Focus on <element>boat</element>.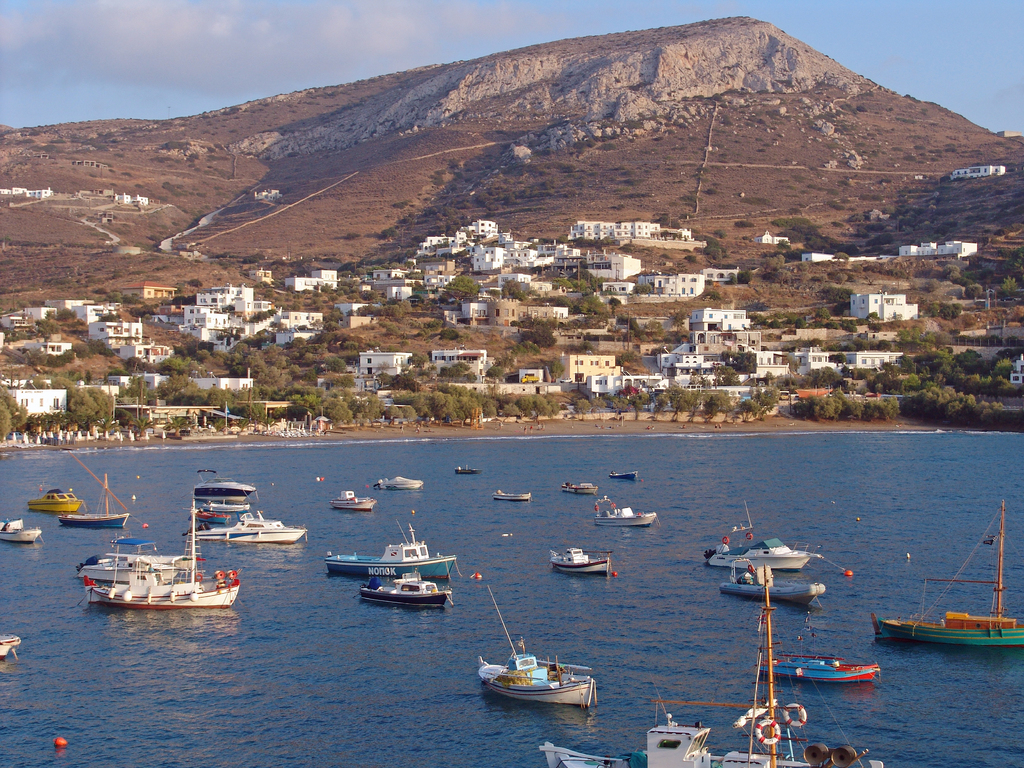
Focused at [x1=358, y1=569, x2=453, y2=609].
